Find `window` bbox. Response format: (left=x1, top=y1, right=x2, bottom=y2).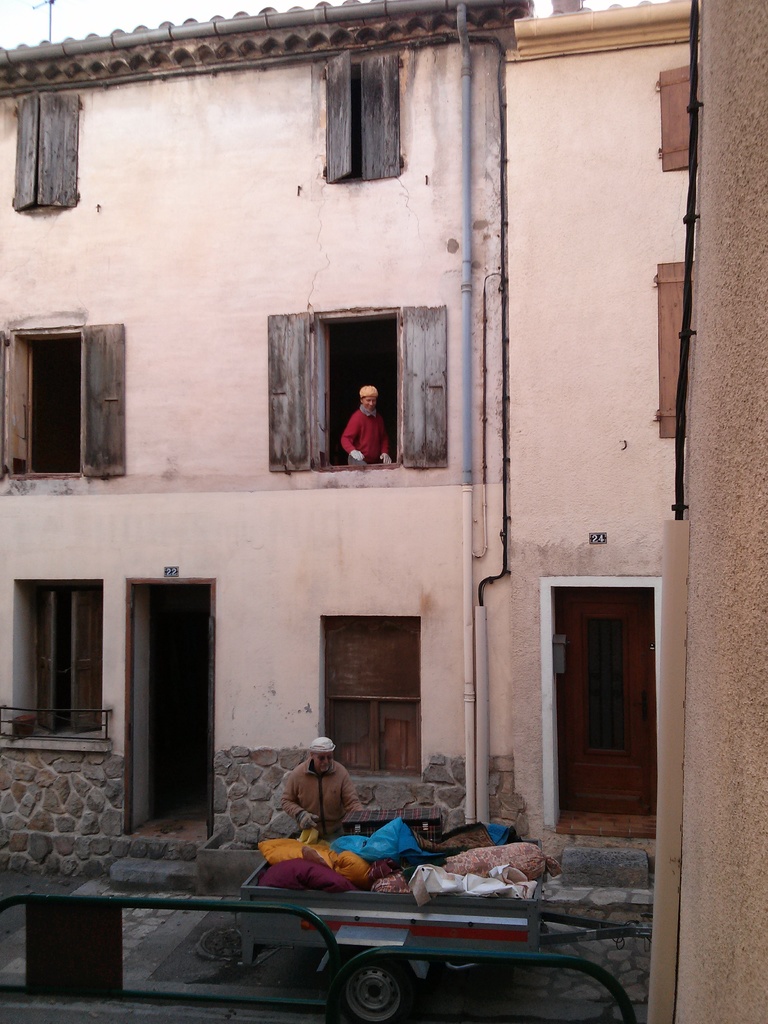
(left=22, top=581, right=96, bottom=730).
